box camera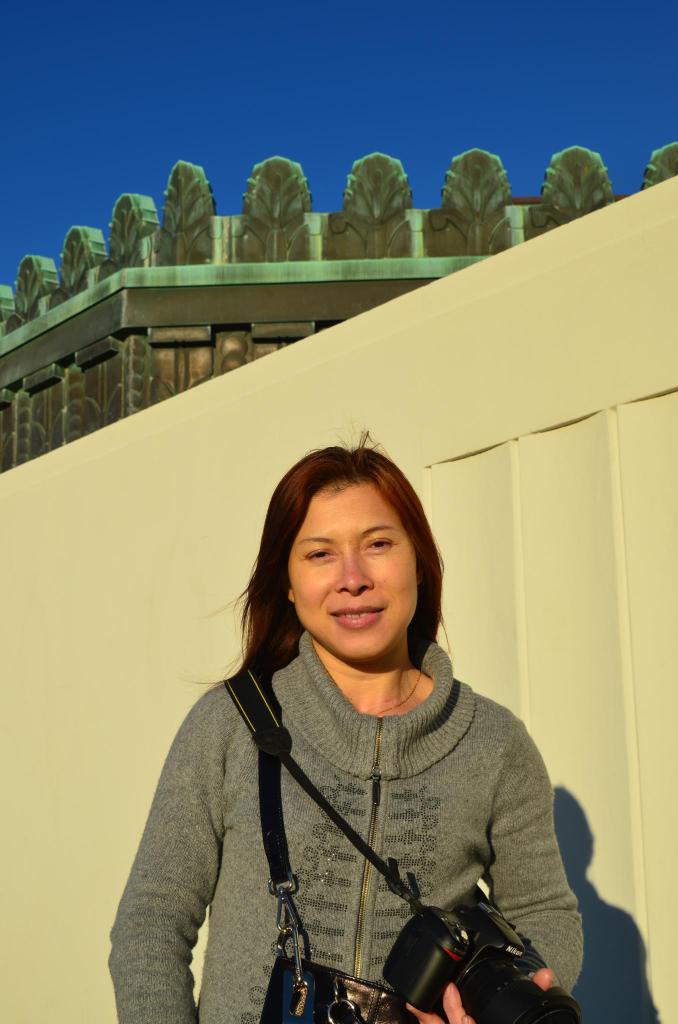
box(372, 886, 563, 1008)
